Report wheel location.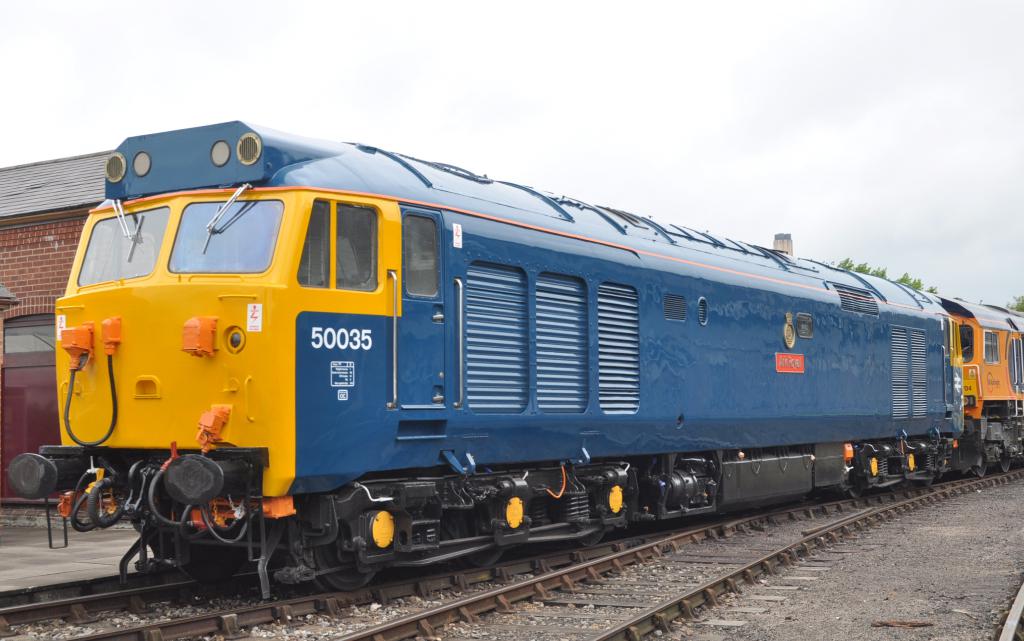
Report: [left=847, top=482, right=866, bottom=499].
